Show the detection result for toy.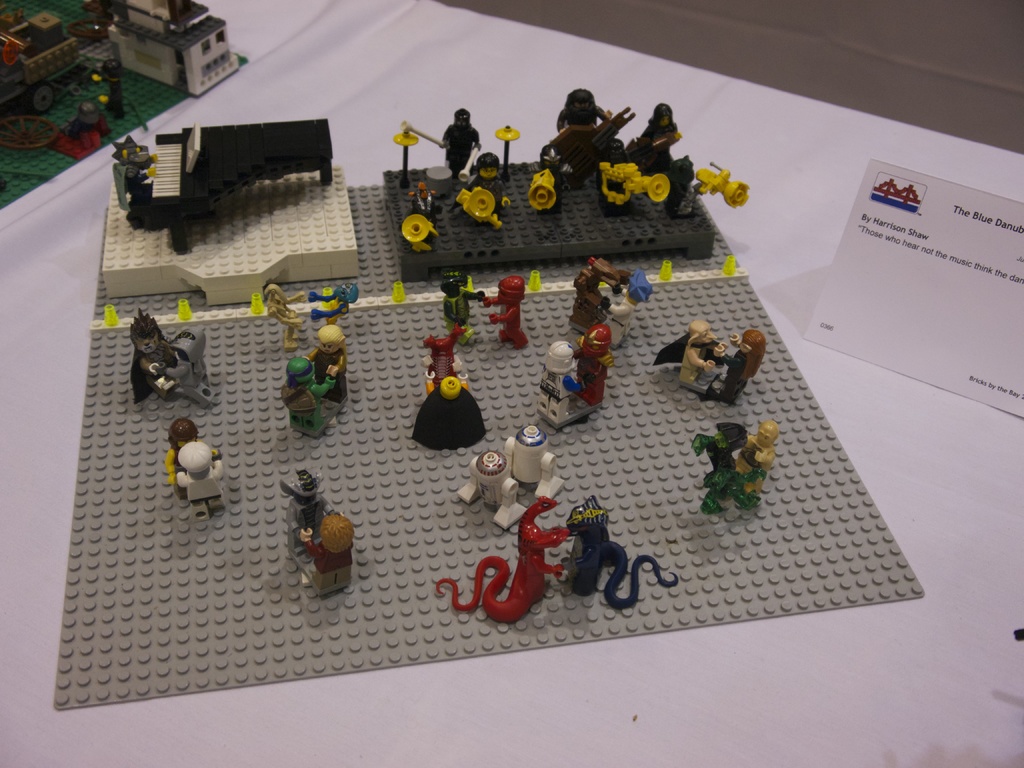
{"left": 146, "top": 115, "right": 327, "bottom": 252}.
